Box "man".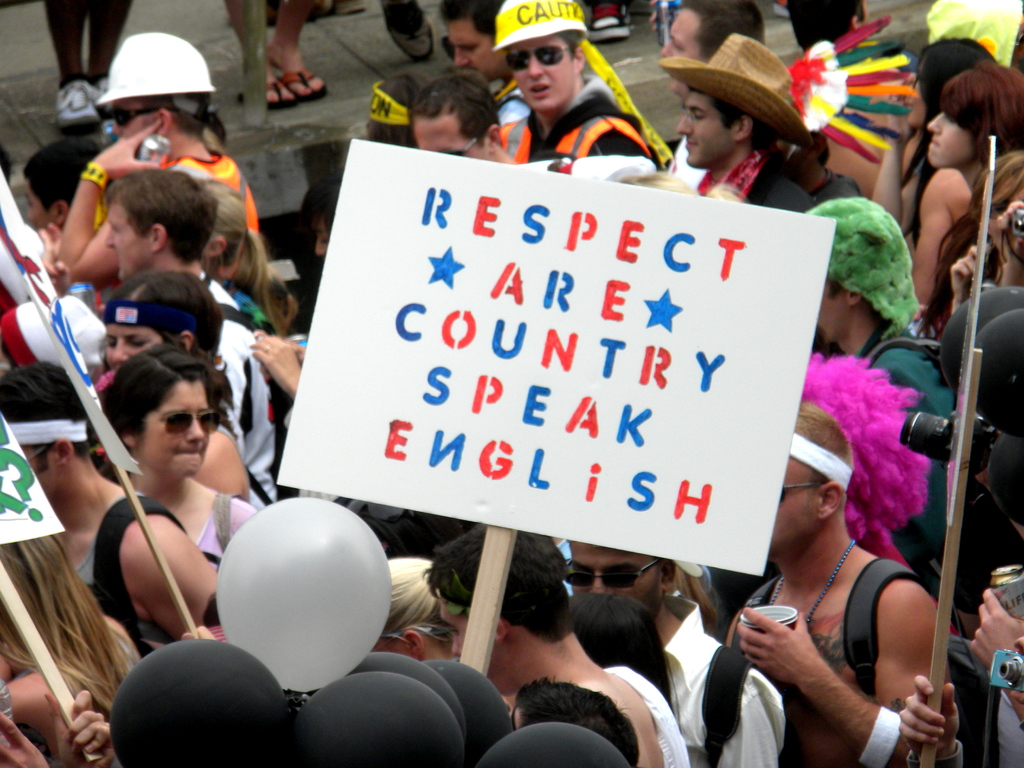
[423, 521, 660, 767].
